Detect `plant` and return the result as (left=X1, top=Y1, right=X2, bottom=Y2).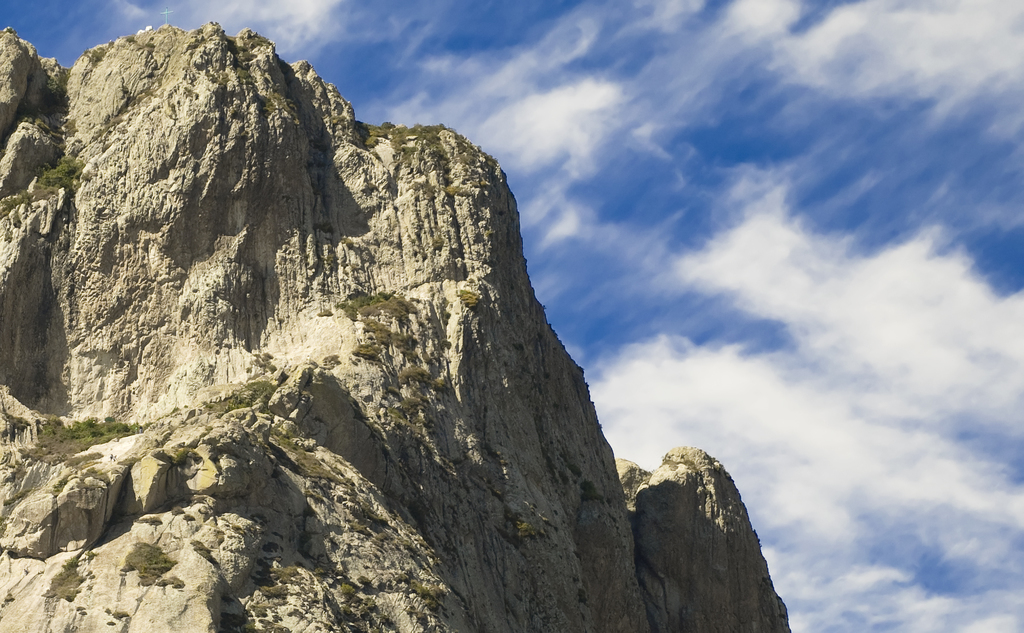
(left=661, top=458, right=706, bottom=477).
